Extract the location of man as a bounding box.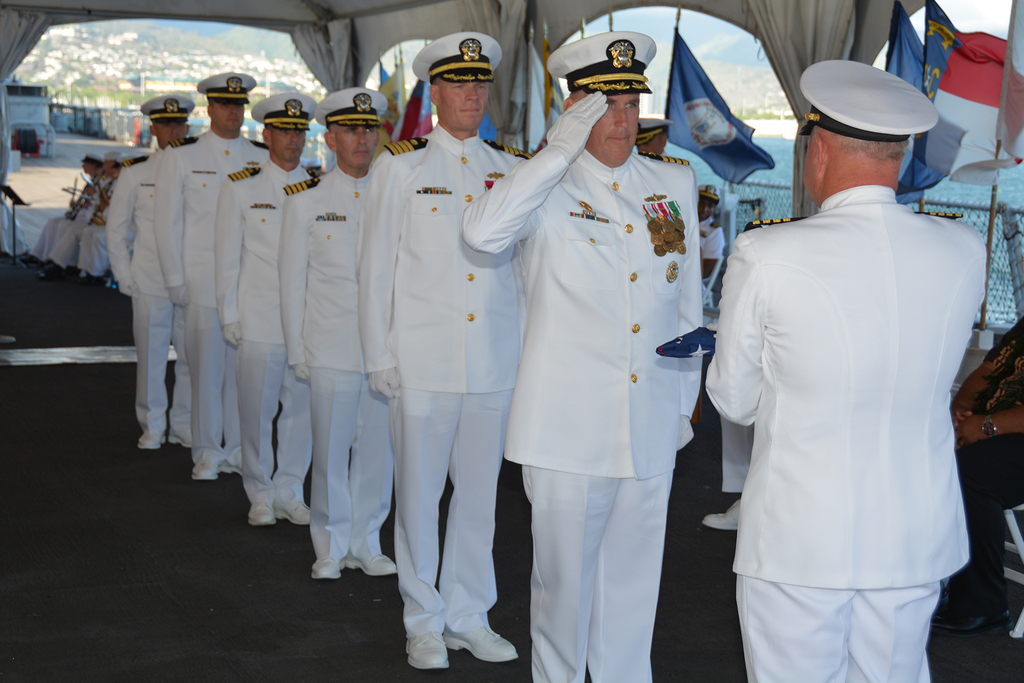
box=[13, 154, 102, 271].
